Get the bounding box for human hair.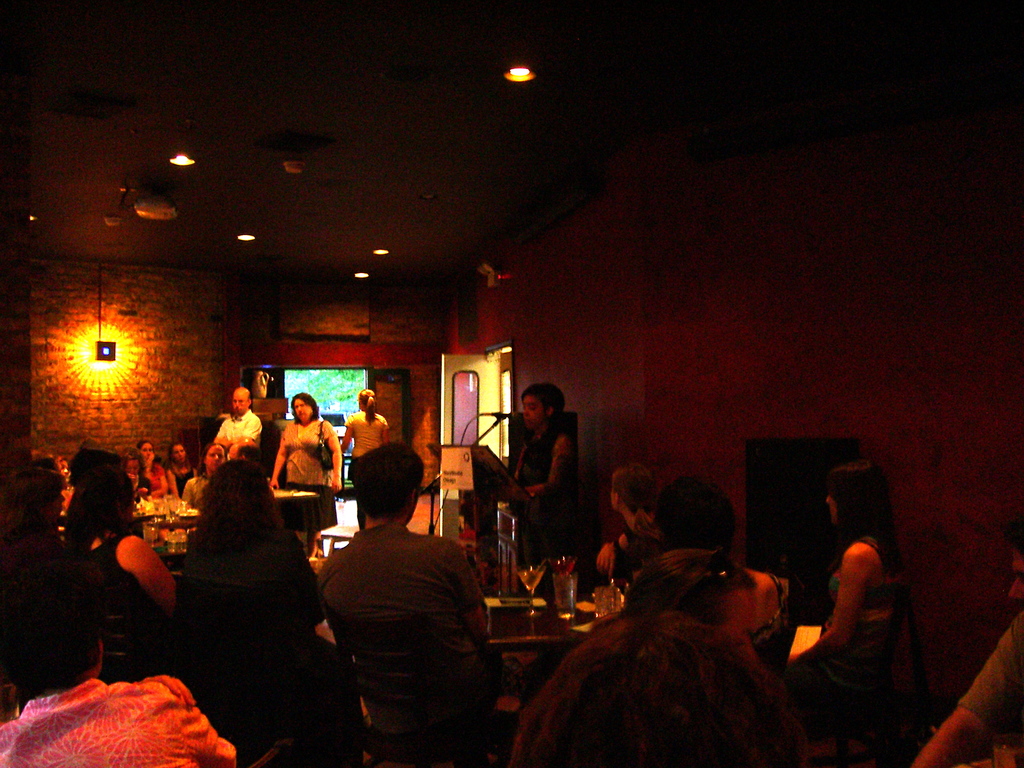
box=[356, 388, 377, 426].
